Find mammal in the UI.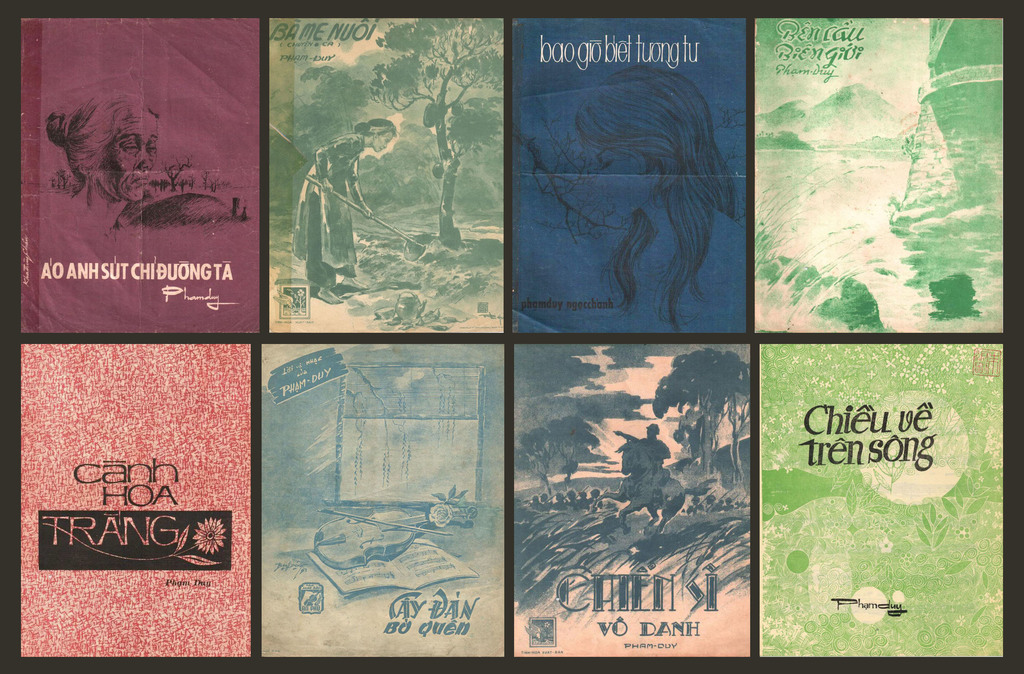
UI element at x1=566 y1=65 x2=746 y2=328.
